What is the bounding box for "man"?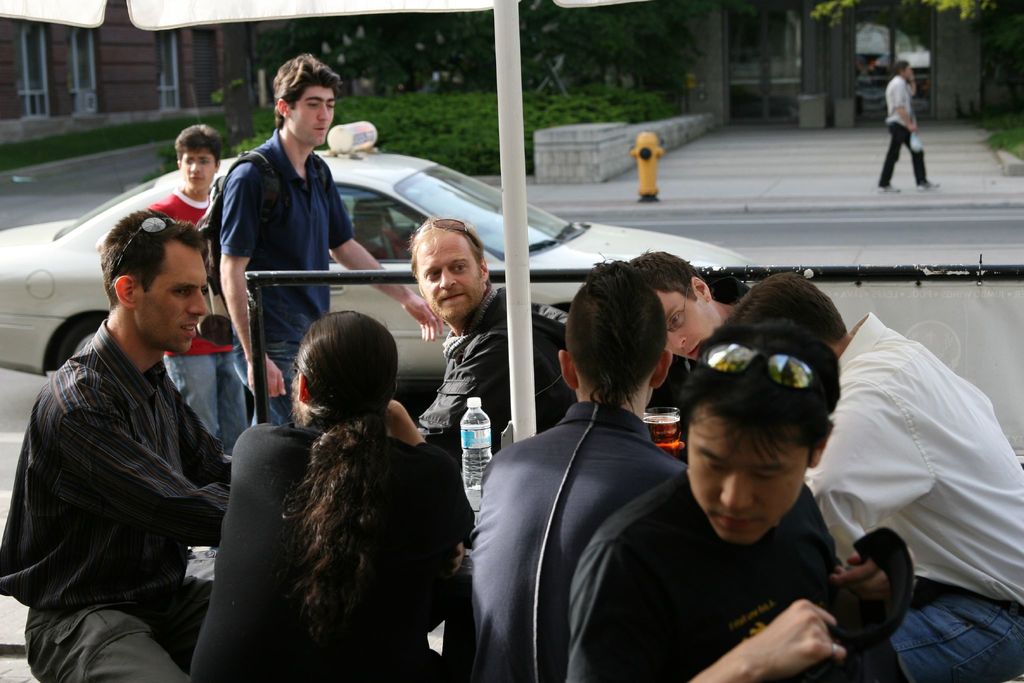
locate(414, 215, 561, 466).
